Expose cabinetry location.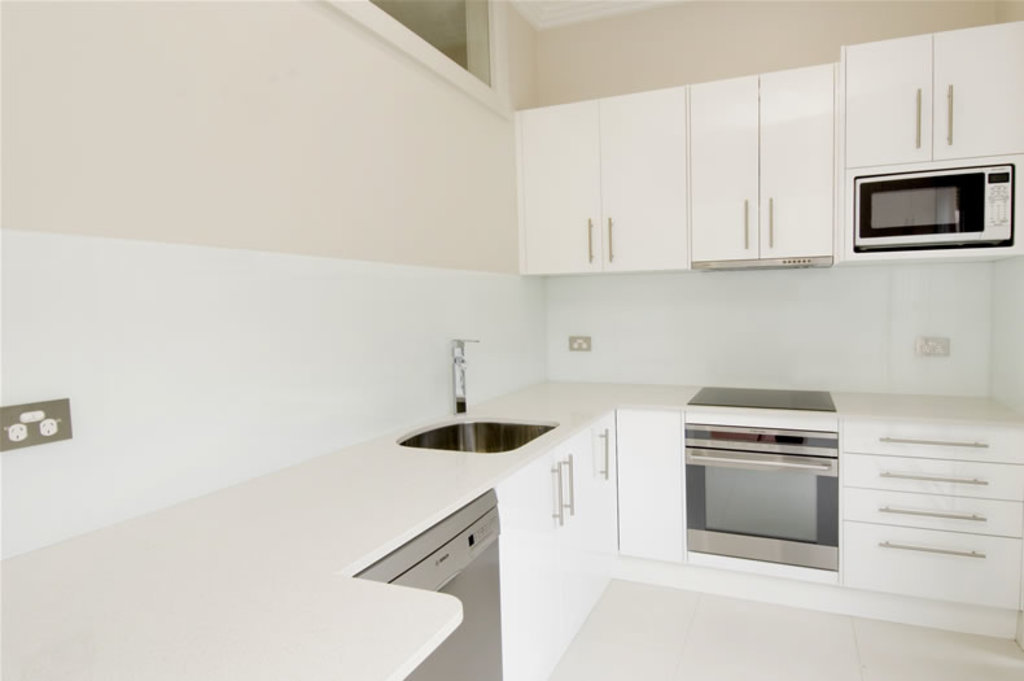
Exposed at (515,79,693,276).
